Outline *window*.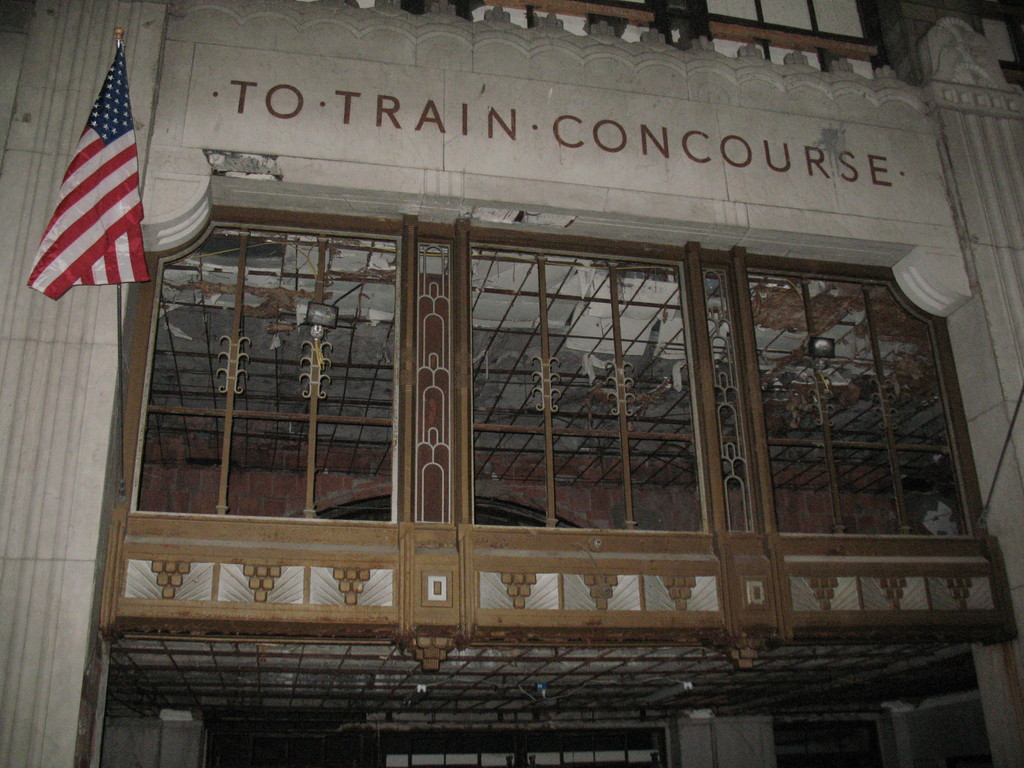
Outline: bbox=[134, 214, 403, 524].
